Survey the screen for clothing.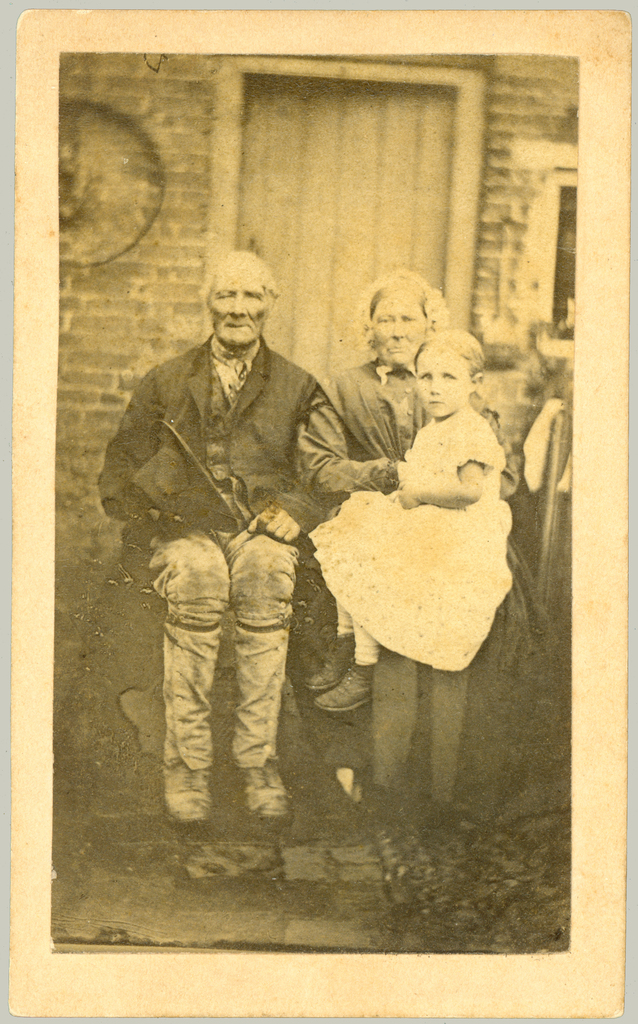
Survey found: (left=93, top=333, right=363, bottom=829).
